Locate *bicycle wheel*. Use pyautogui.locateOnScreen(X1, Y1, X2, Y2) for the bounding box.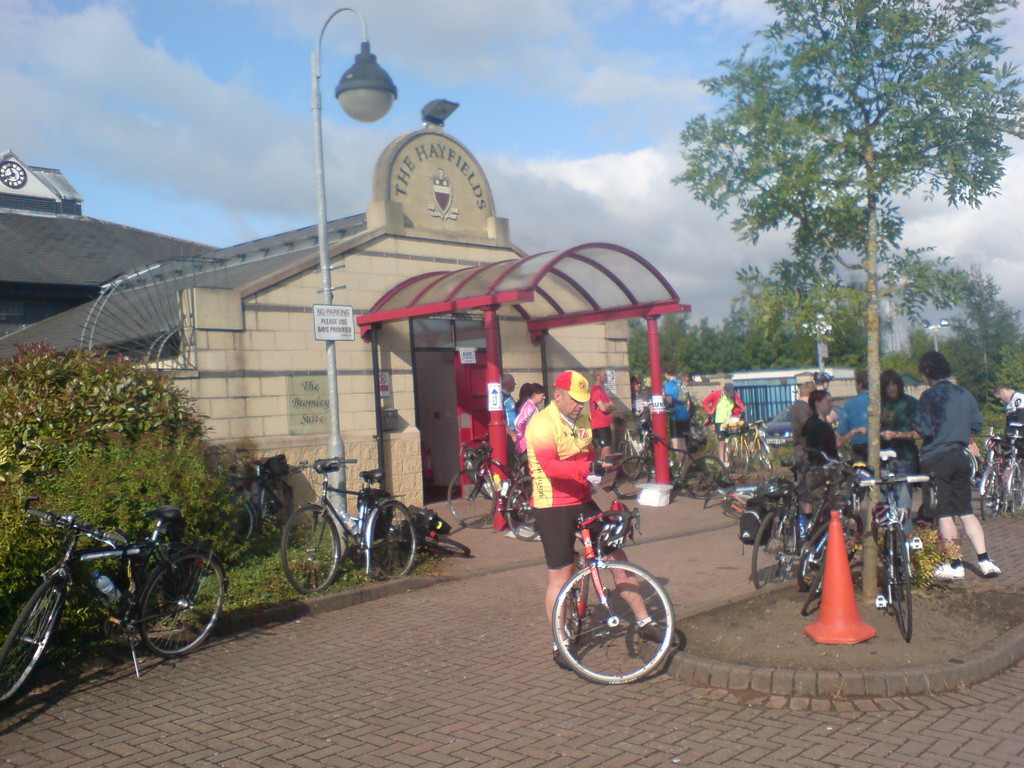
pyautogui.locateOnScreen(982, 466, 998, 518).
